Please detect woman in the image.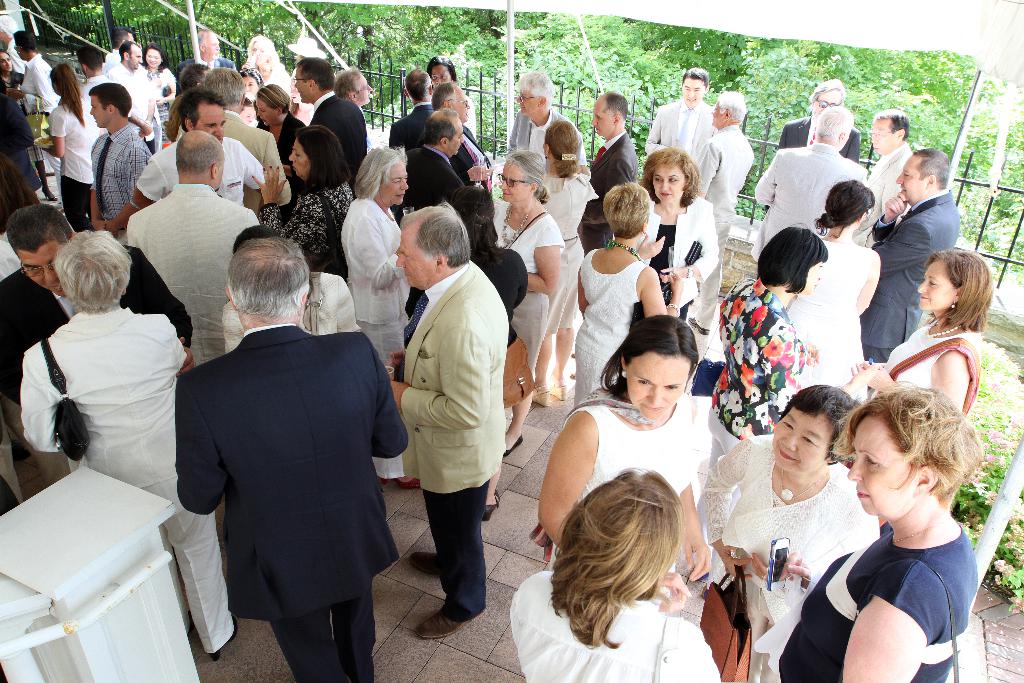
bbox=[783, 176, 872, 397].
